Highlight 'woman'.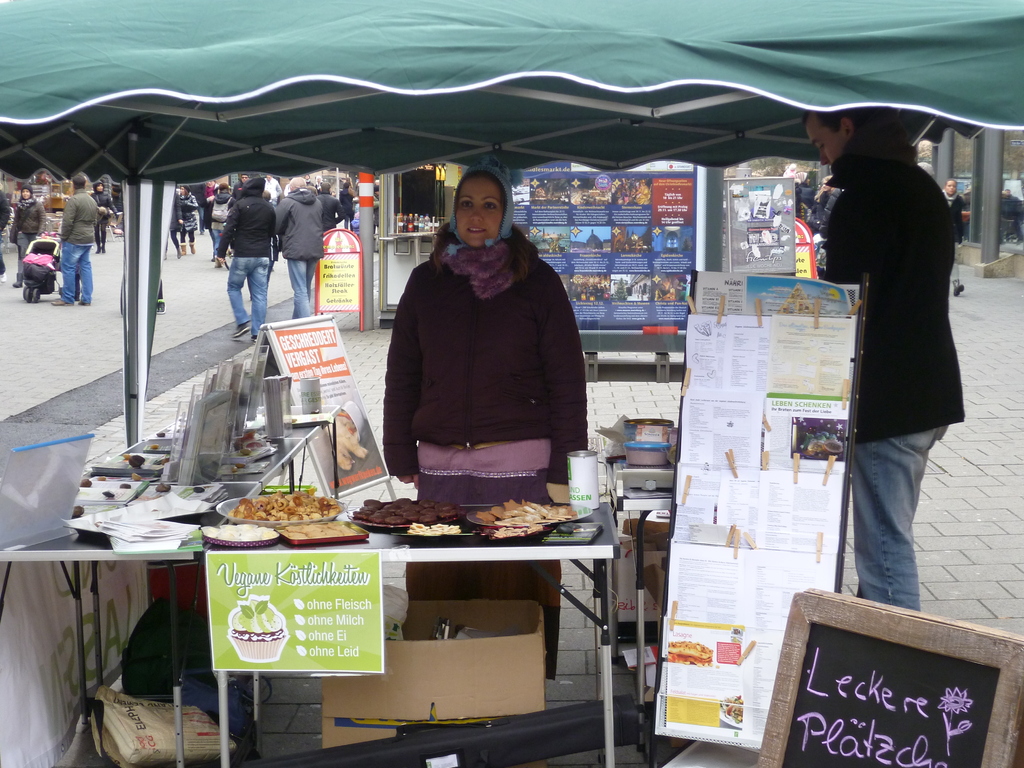
Highlighted region: 10,181,44,283.
